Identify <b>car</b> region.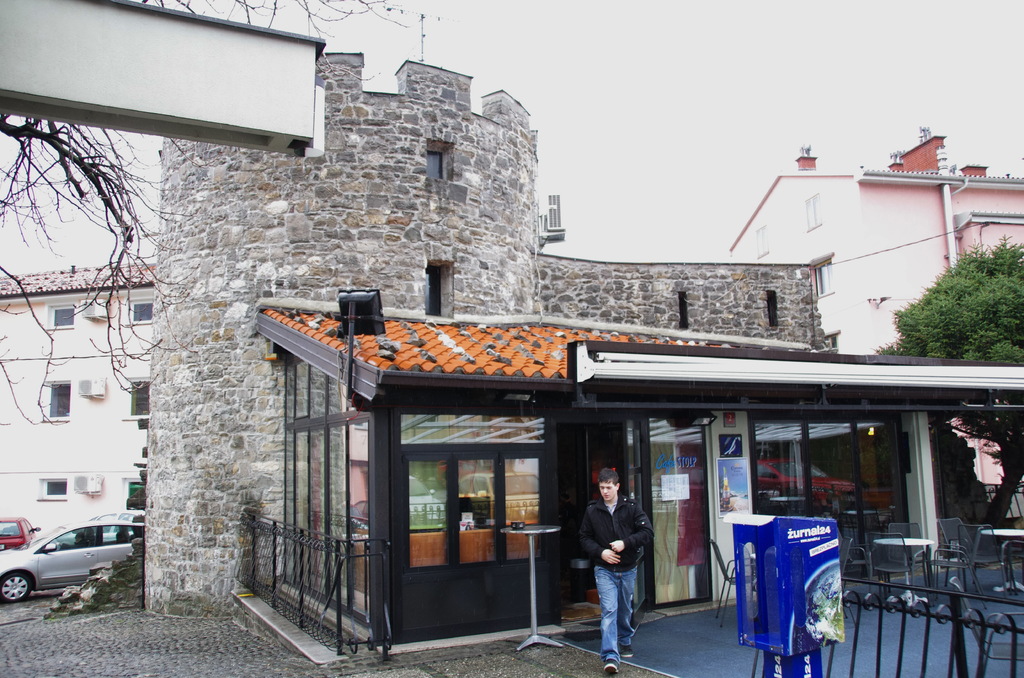
Region: [x1=0, y1=516, x2=33, y2=553].
